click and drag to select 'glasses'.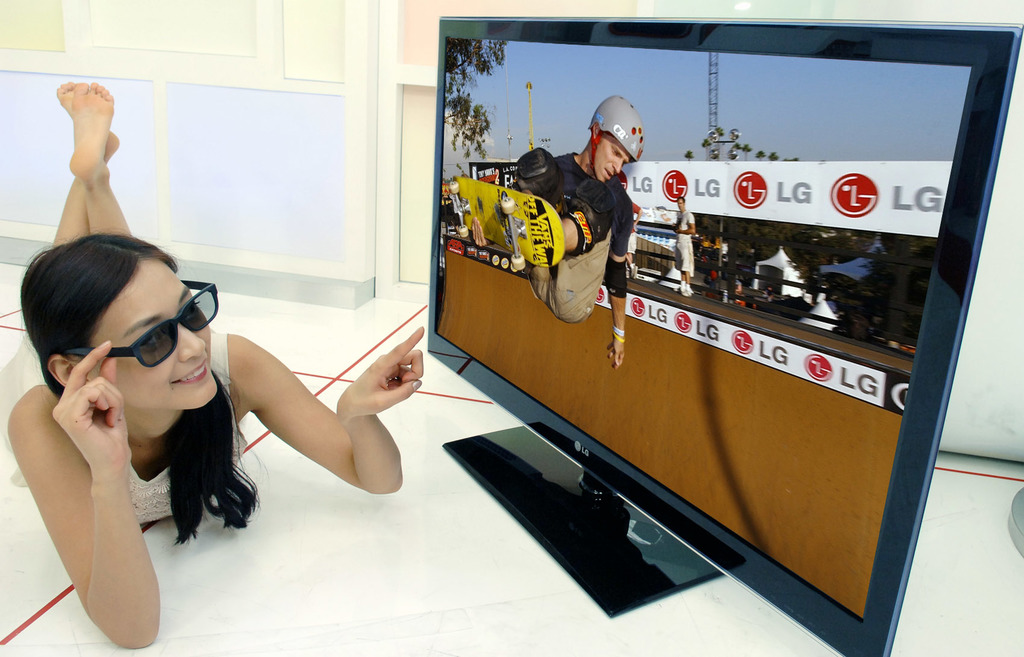
Selection: x1=66 y1=276 x2=223 y2=372.
